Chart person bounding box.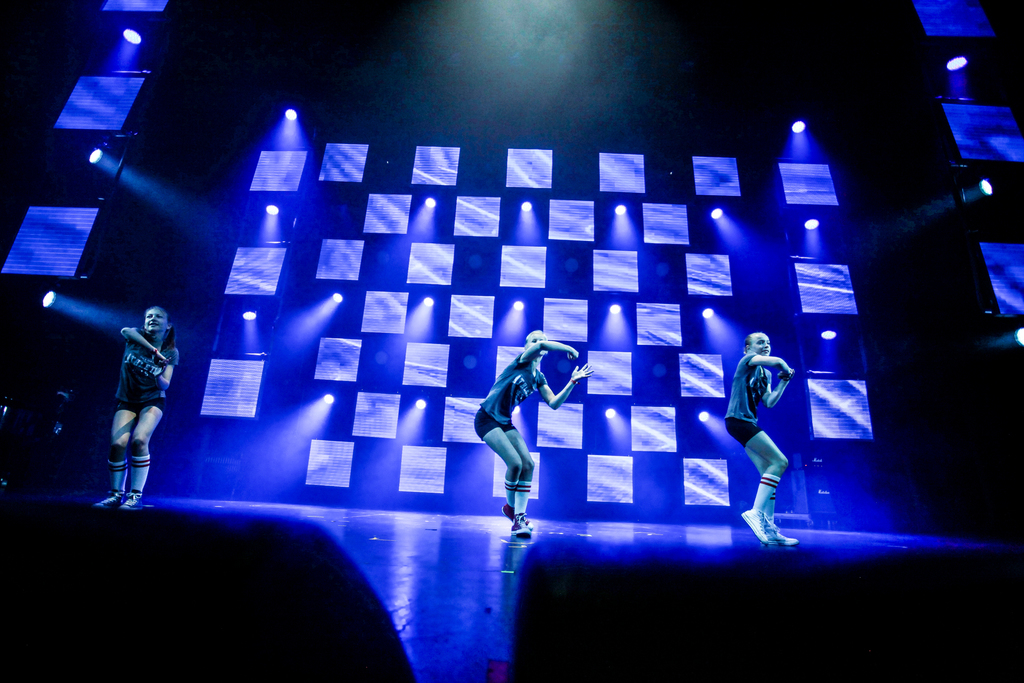
Charted: [719,322,797,547].
